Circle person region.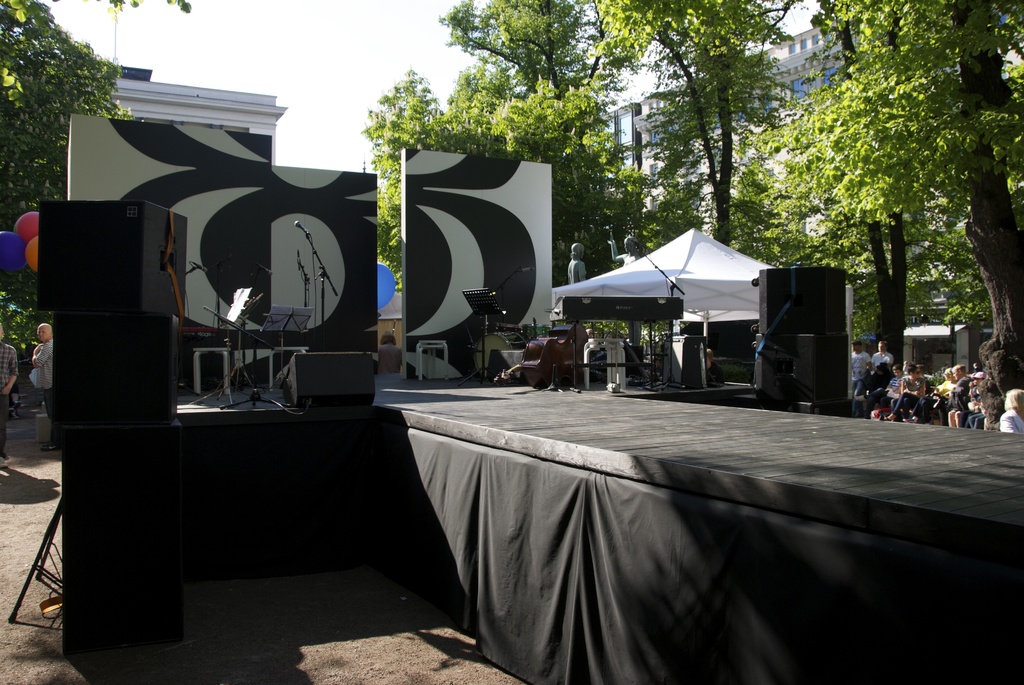
Region: (1000,388,1023,434).
